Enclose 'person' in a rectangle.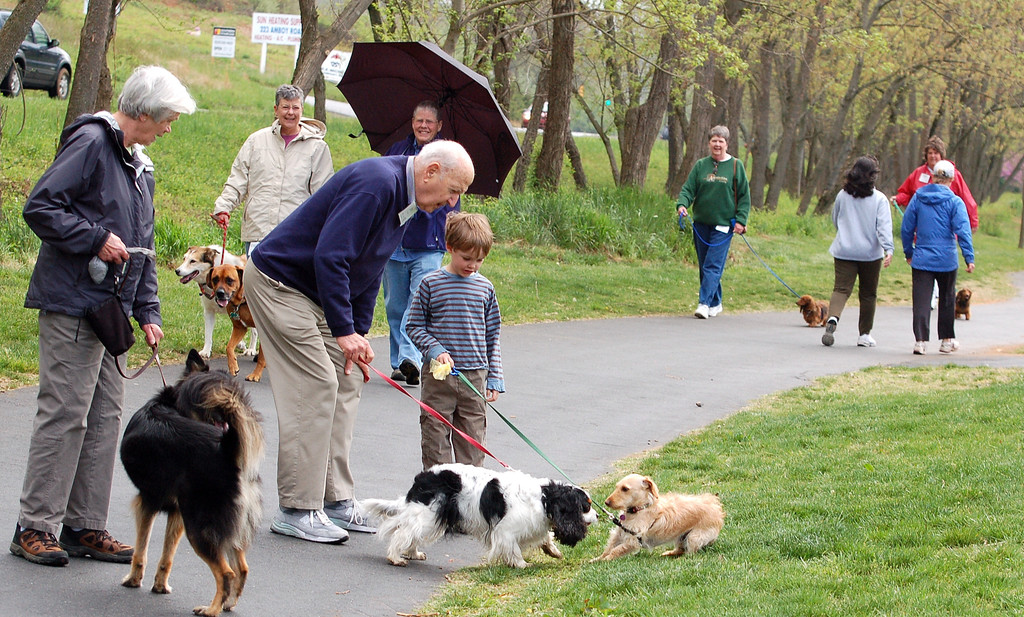
rect(688, 129, 767, 325).
